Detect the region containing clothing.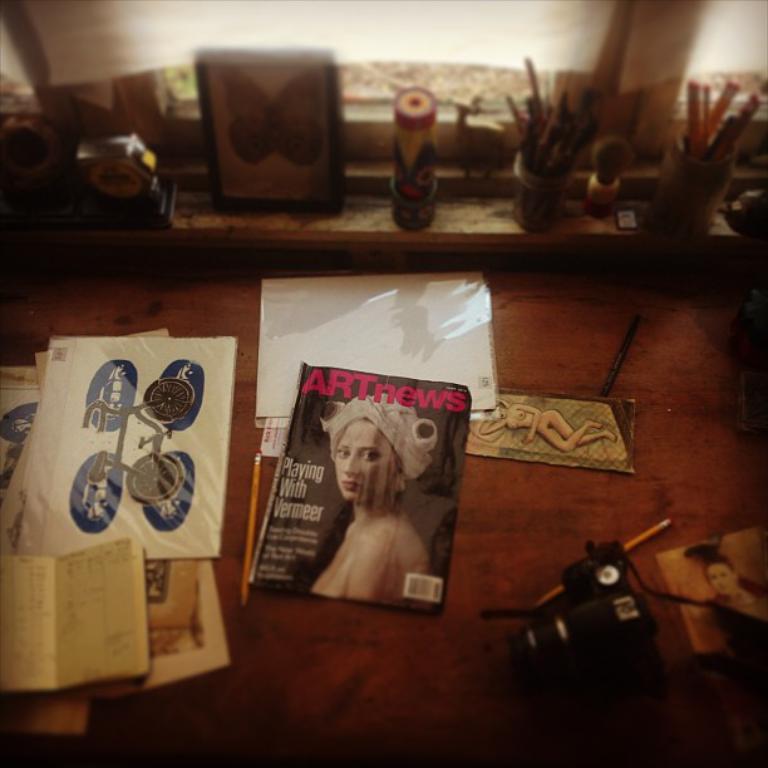
Rect(317, 394, 439, 482).
